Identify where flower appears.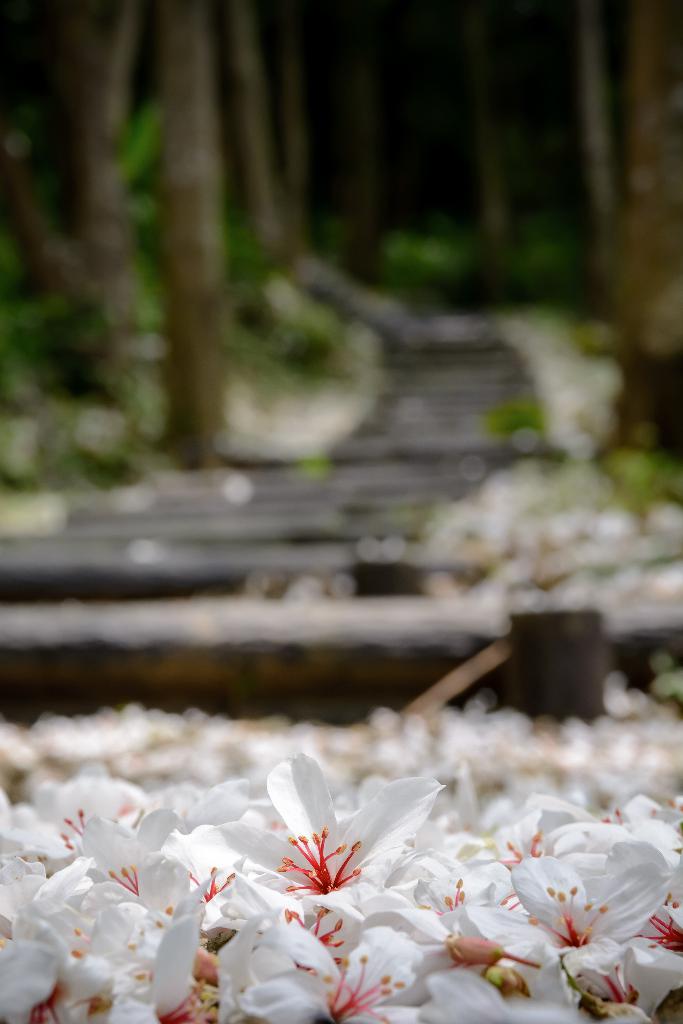
Appears at box(243, 768, 458, 932).
